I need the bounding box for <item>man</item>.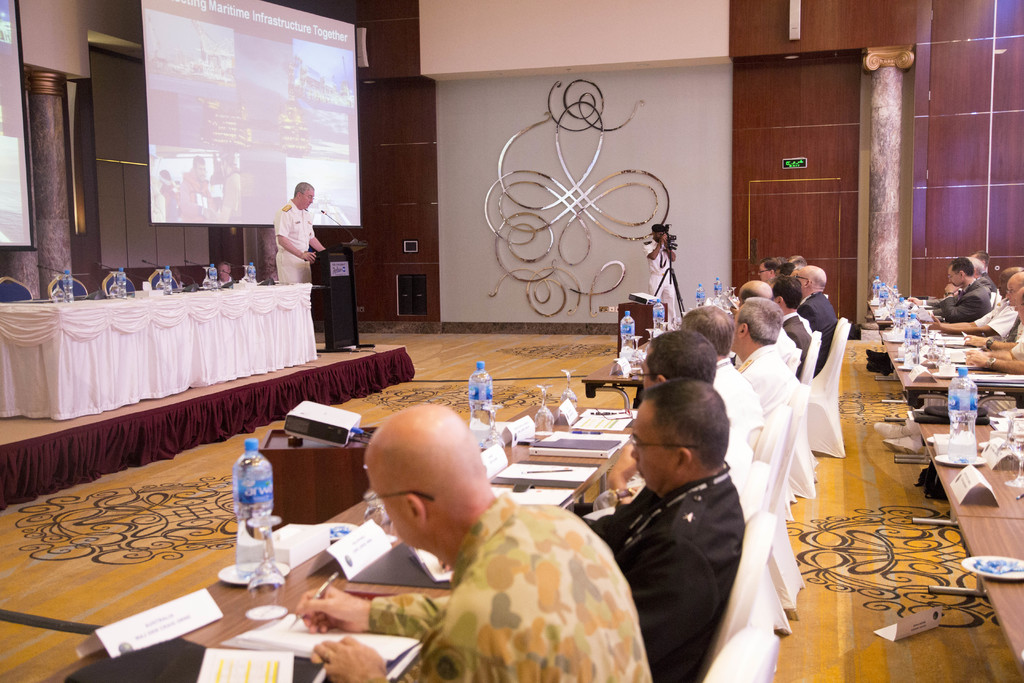
Here it is: 757,255,784,281.
